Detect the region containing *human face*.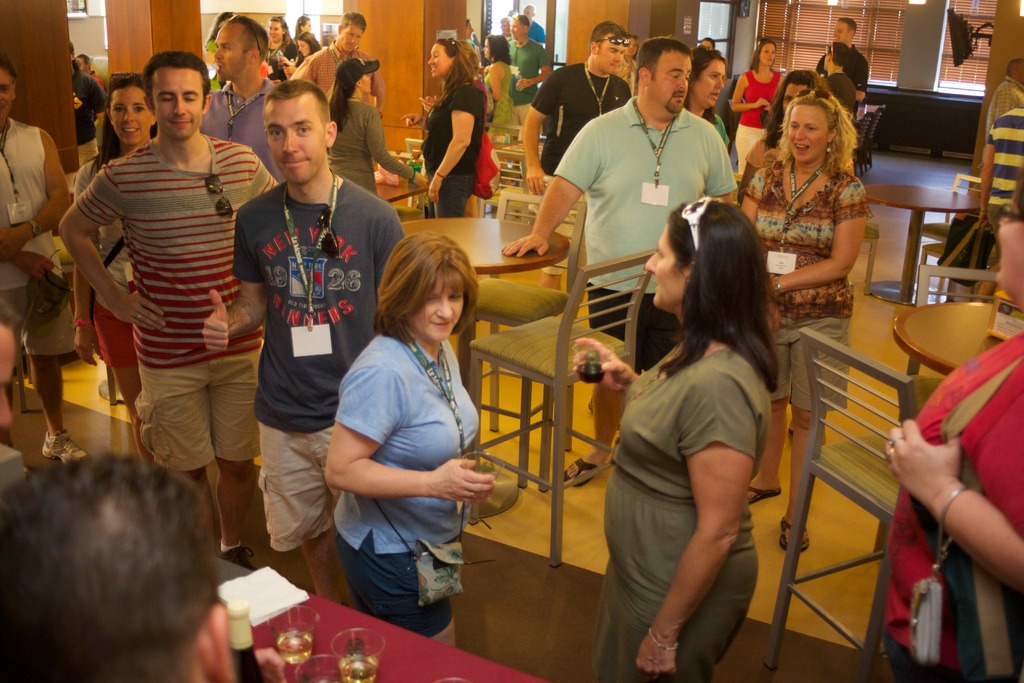
detection(0, 68, 15, 123).
